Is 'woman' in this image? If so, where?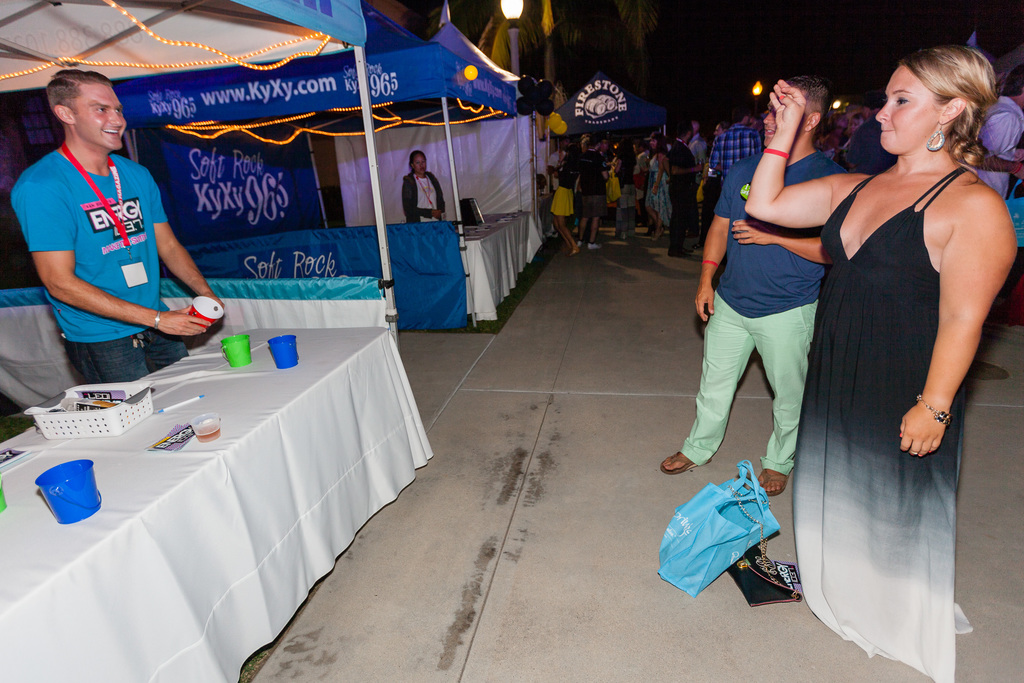
Yes, at select_region(648, 131, 666, 241).
